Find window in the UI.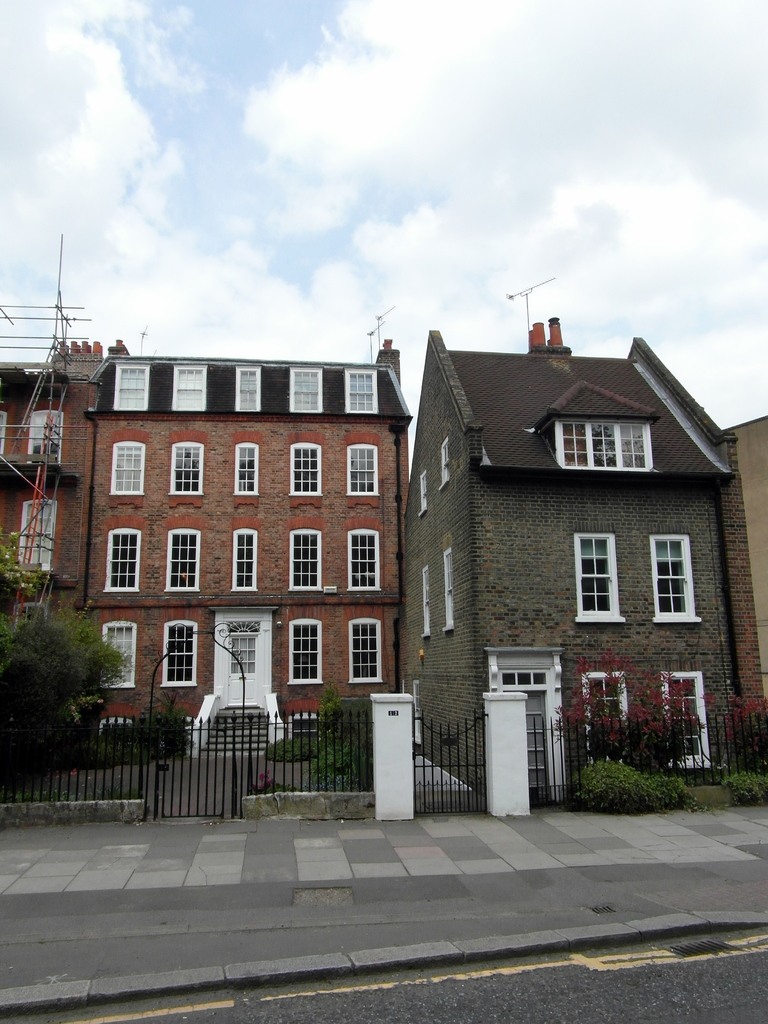
UI element at l=289, t=616, r=317, b=686.
